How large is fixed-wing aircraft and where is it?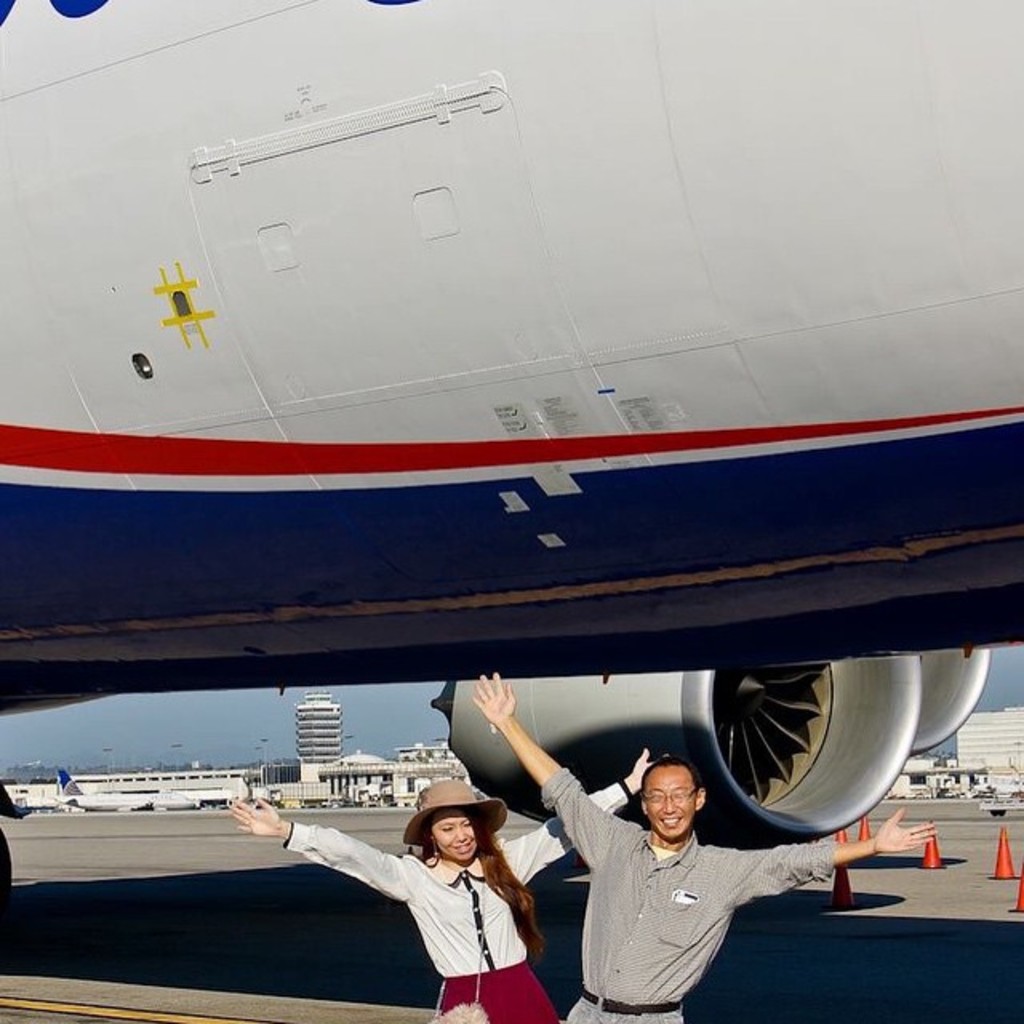
Bounding box: 0/0/1022/910.
